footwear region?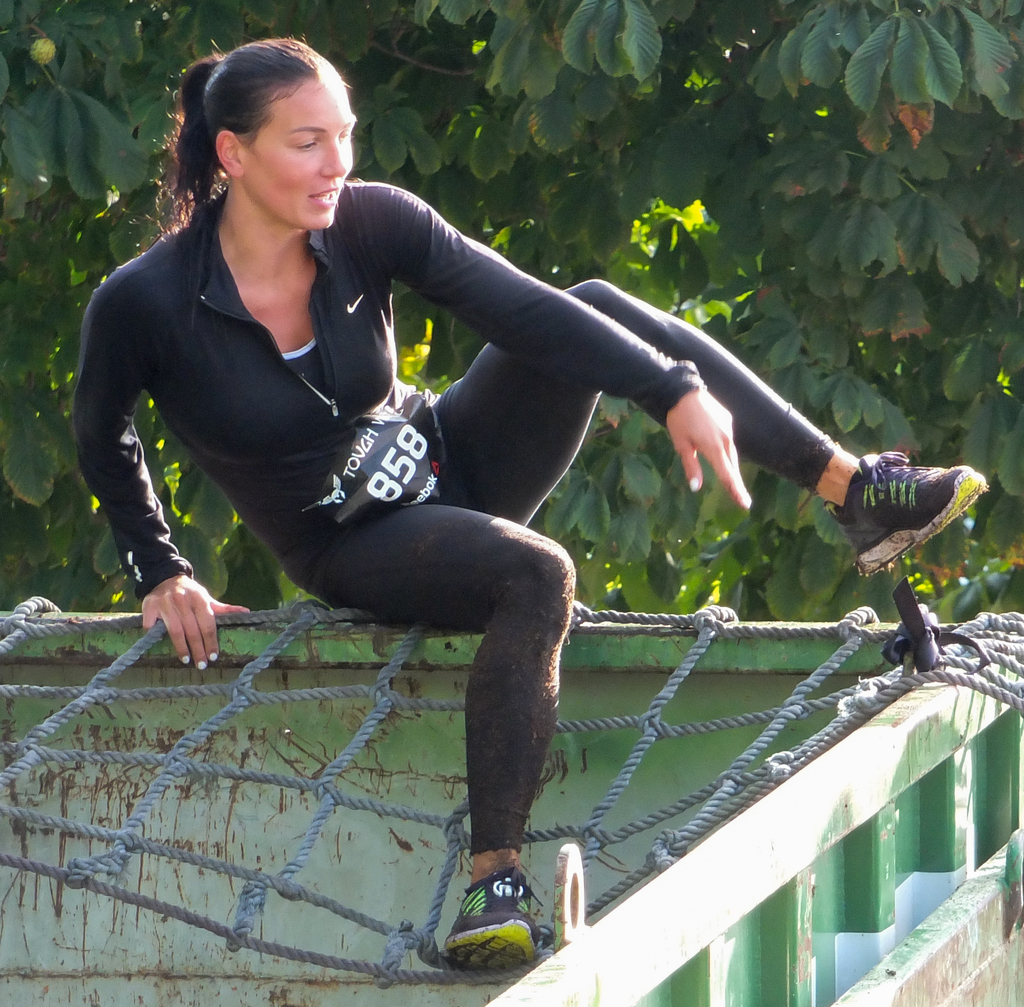
[425, 872, 553, 983]
